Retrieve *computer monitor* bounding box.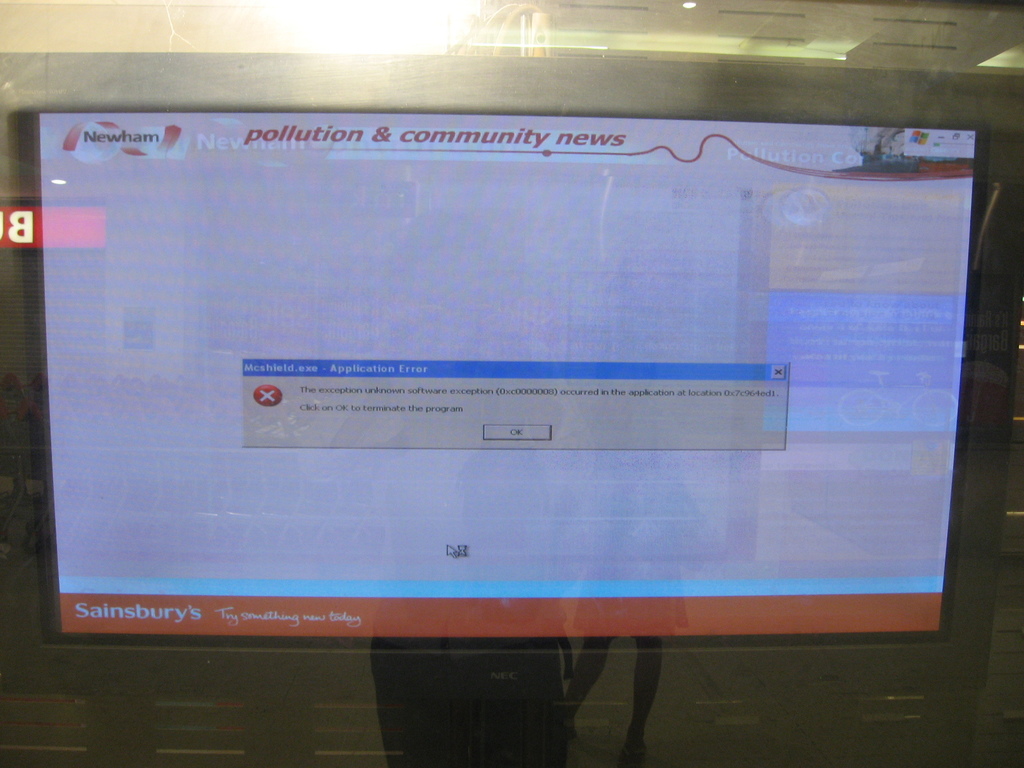
Bounding box: <bbox>0, 44, 1023, 767</bbox>.
